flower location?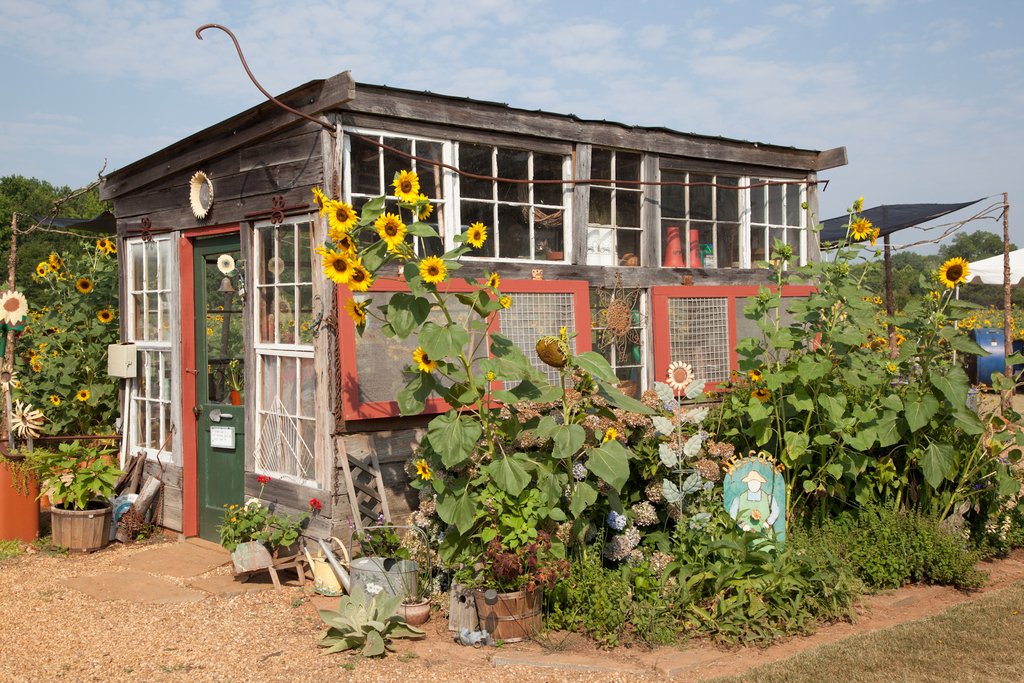
(408, 459, 438, 483)
